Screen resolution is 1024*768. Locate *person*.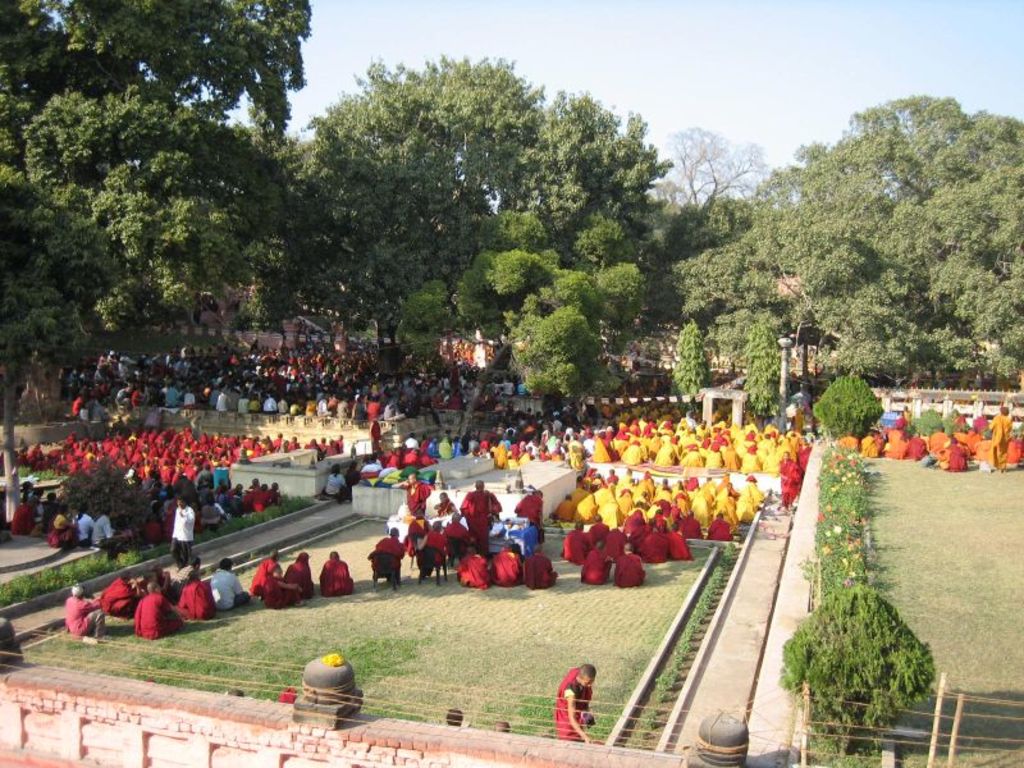
rect(547, 489, 573, 530).
